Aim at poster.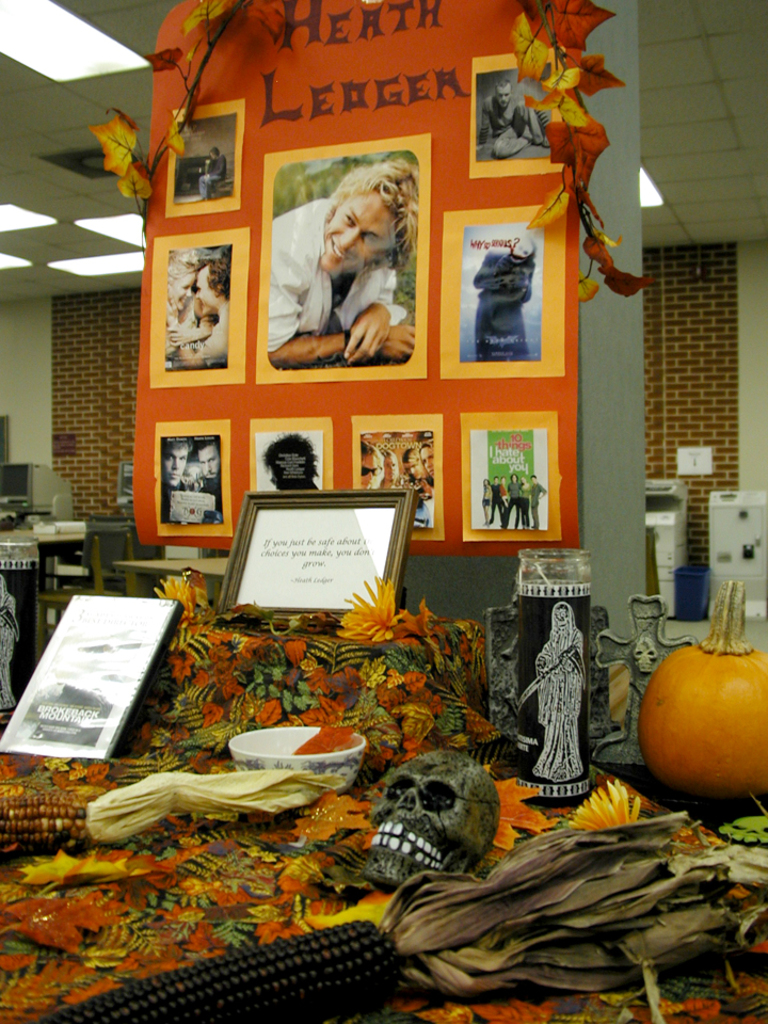
Aimed at 0:591:180:767.
